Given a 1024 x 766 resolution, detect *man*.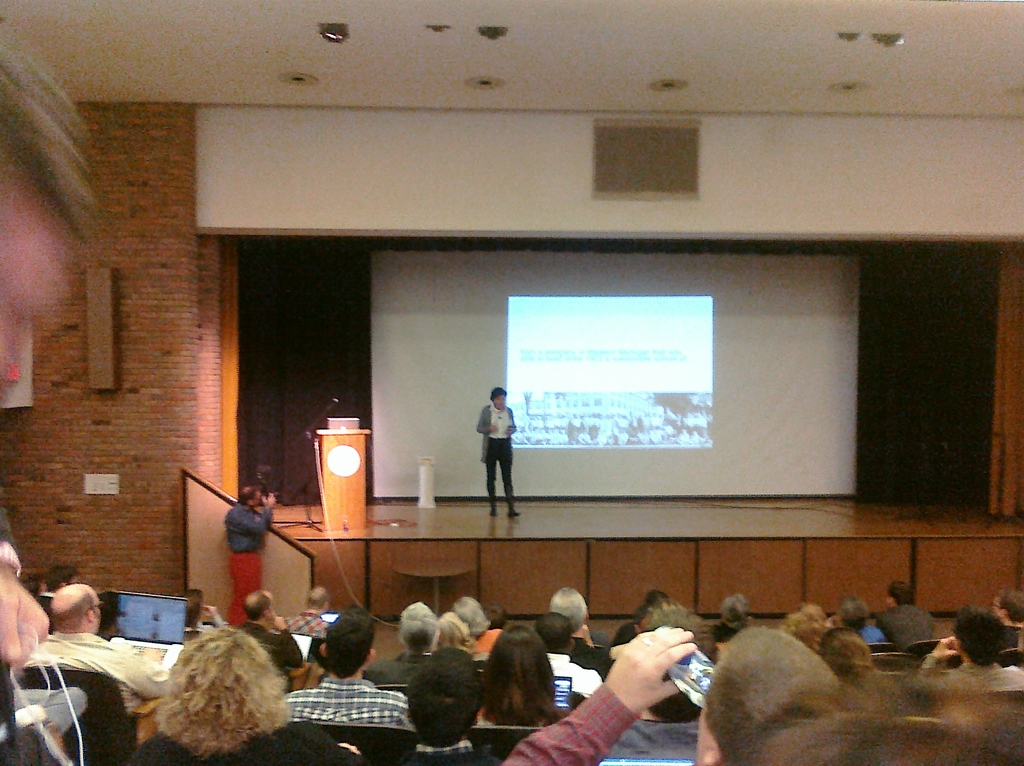
bbox(236, 589, 305, 694).
